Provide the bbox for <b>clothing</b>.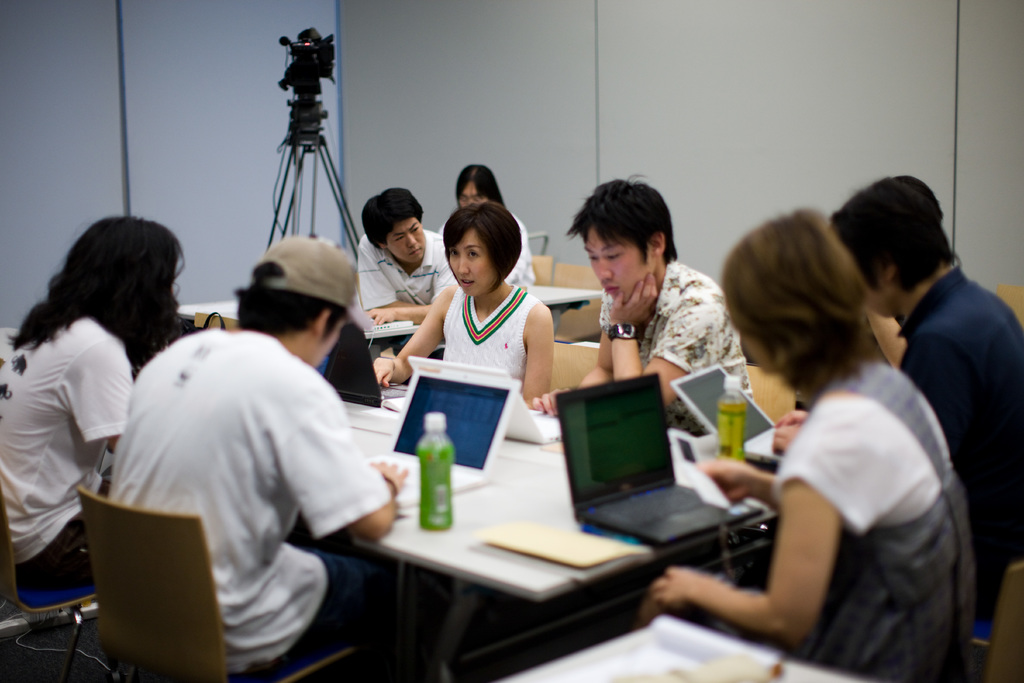
895:258:1023:572.
